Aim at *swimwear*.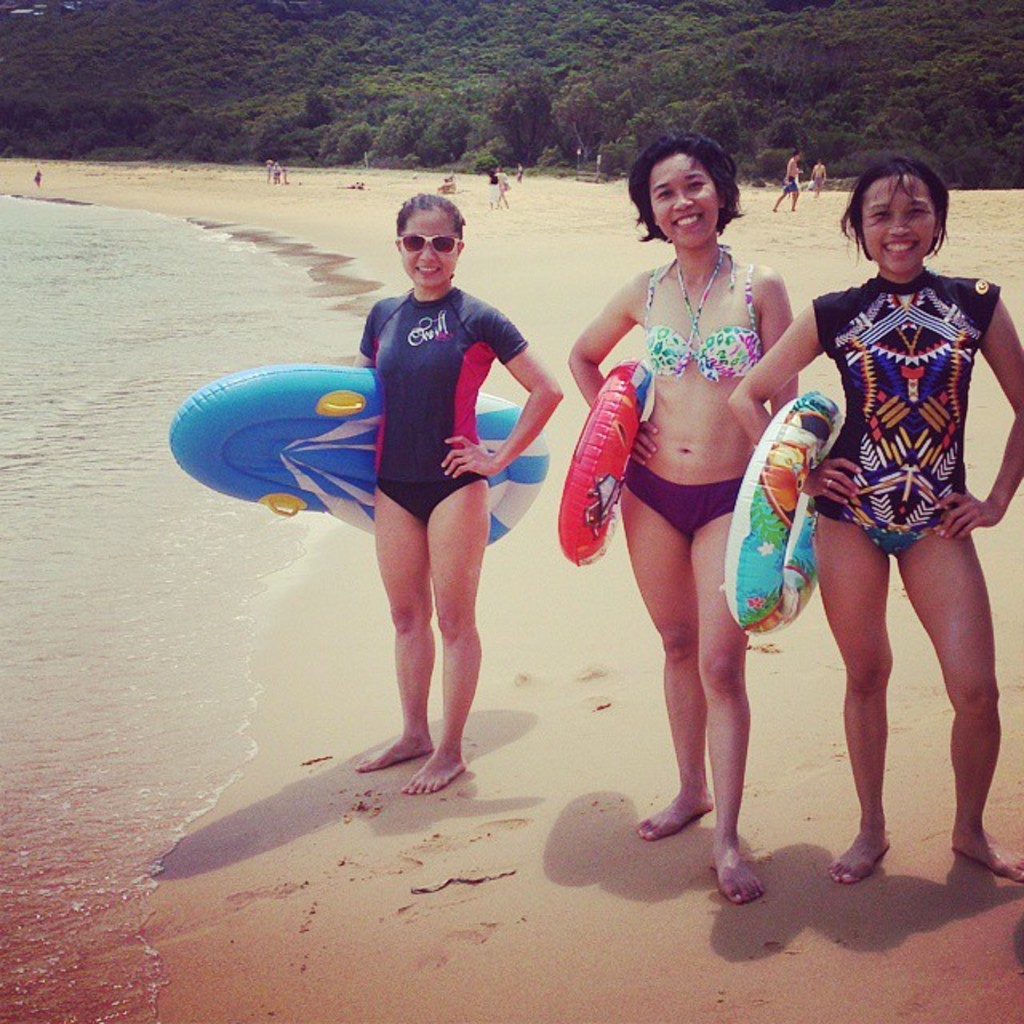
Aimed at (810, 267, 1005, 555).
